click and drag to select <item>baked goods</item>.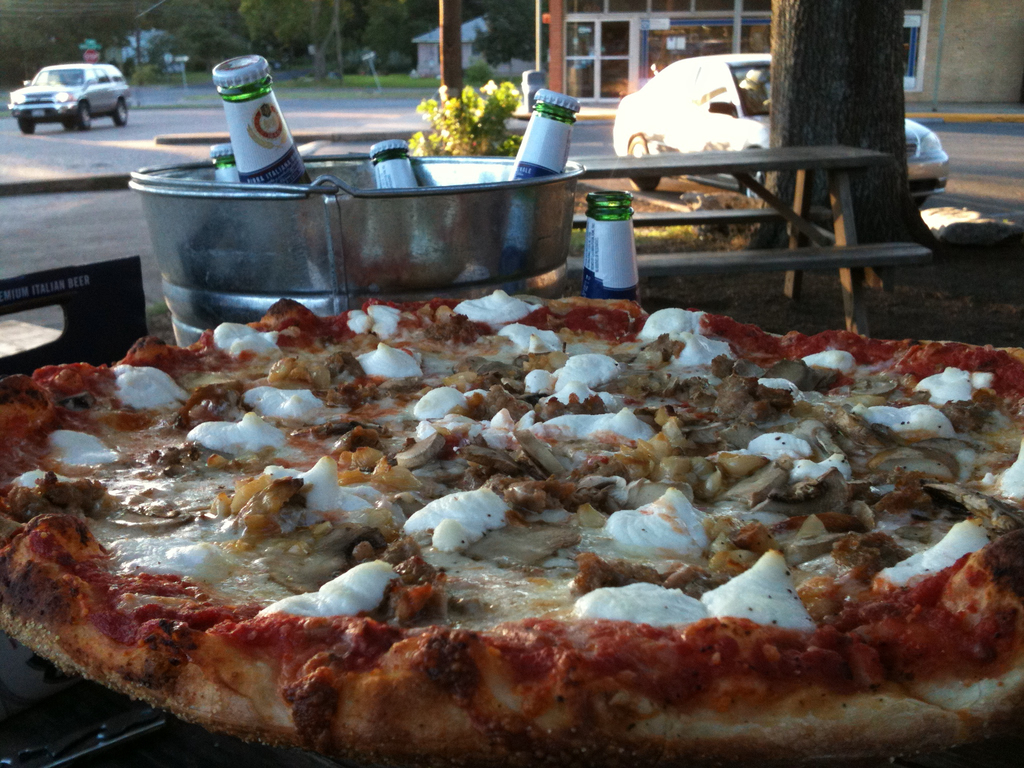
Selection: (left=12, top=271, right=1023, bottom=763).
